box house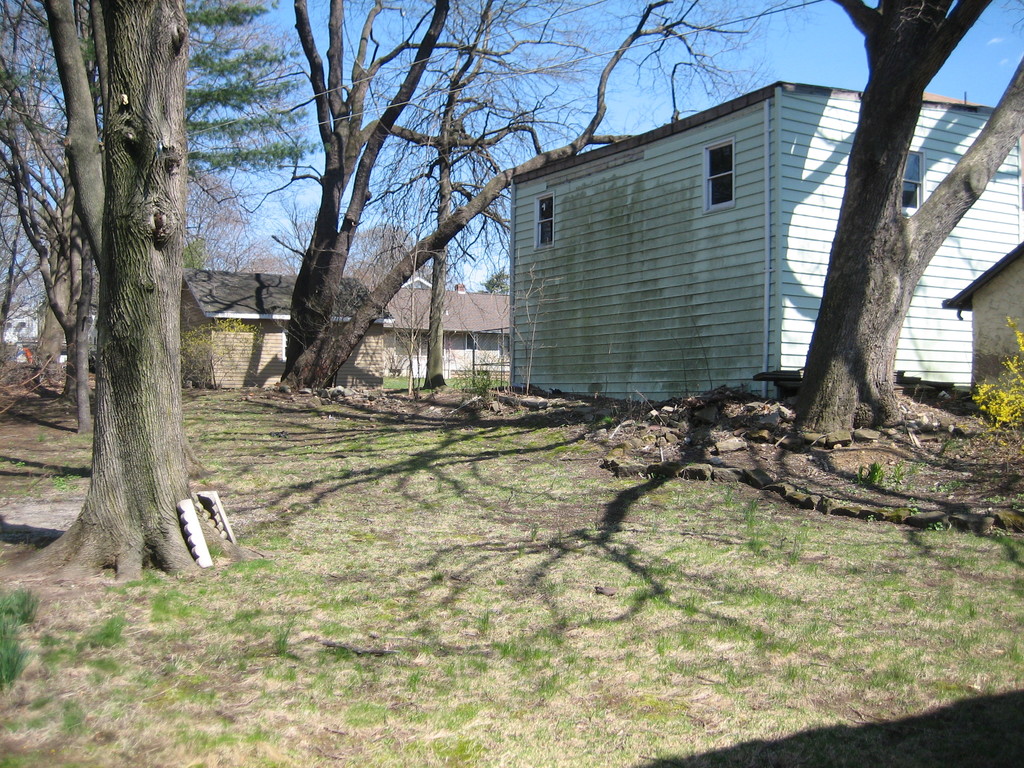
[left=163, top=262, right=396, bottom=383]
